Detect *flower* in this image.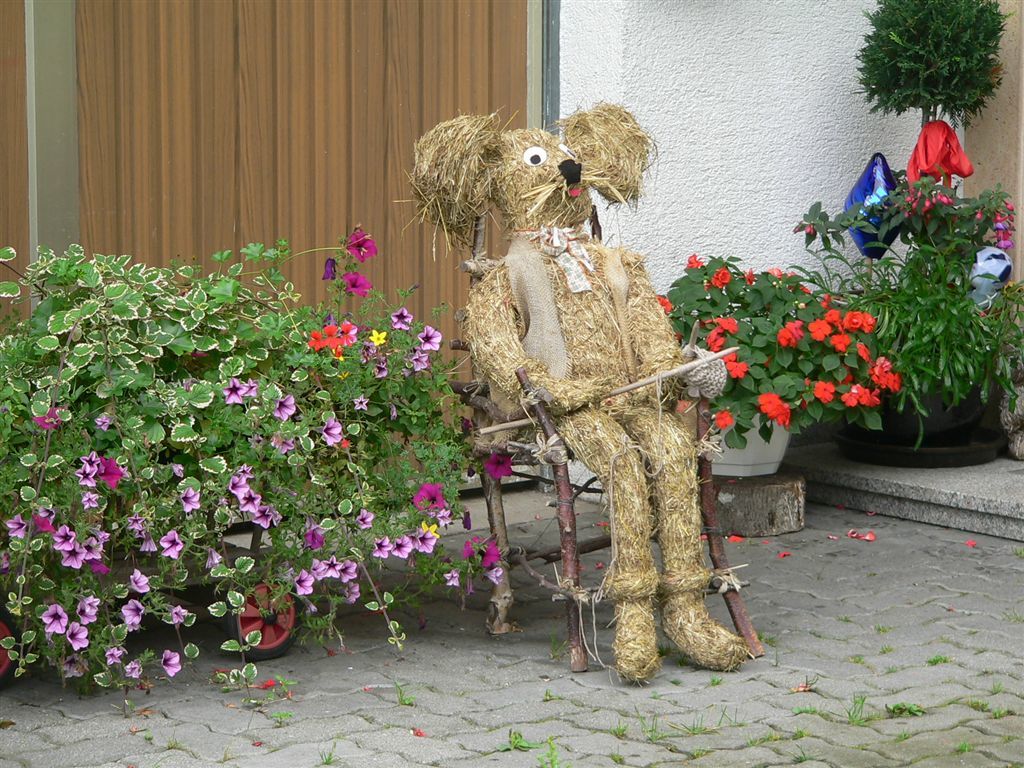
Detection: [left=346, top=270, right=374, bottom=297].
